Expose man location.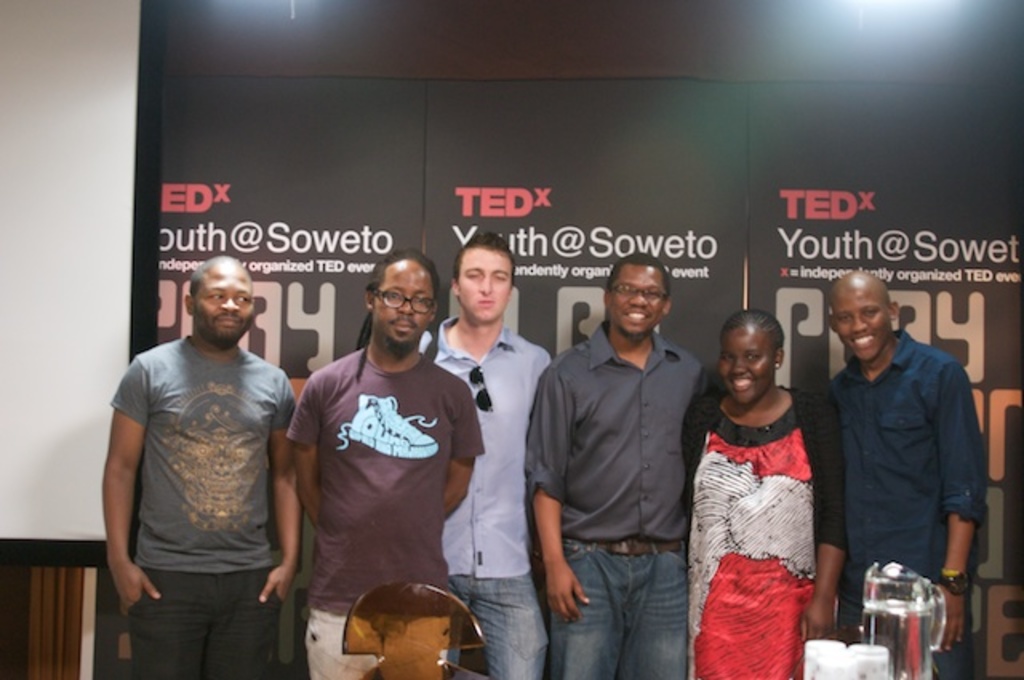
Exposed at crop(285, 250, 485, 678).
